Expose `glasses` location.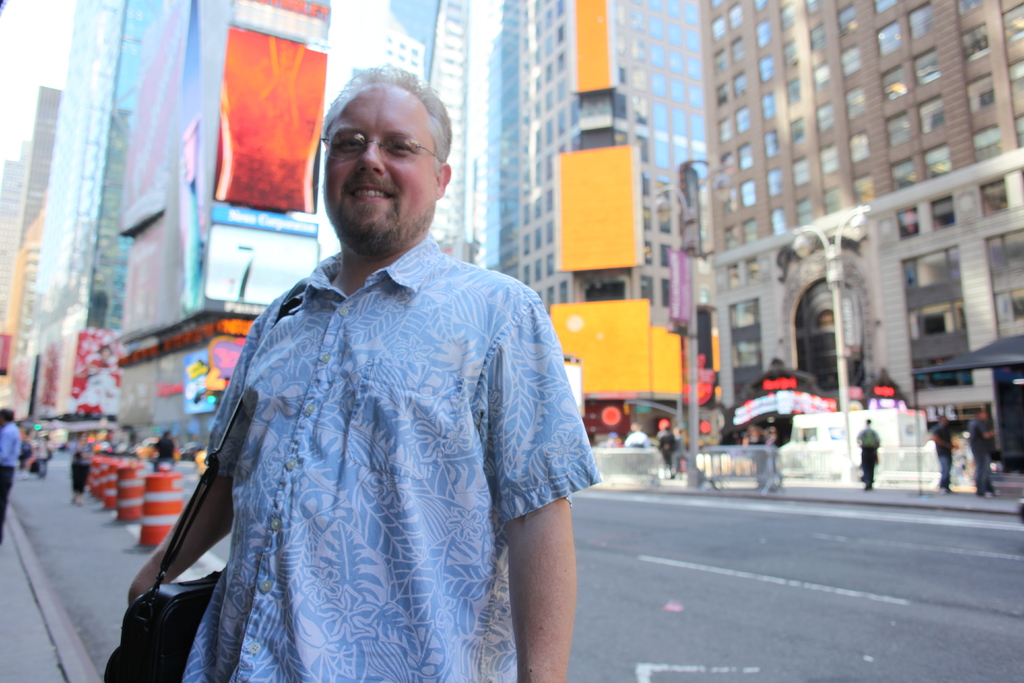
Exposed at 320/129/440/165.
